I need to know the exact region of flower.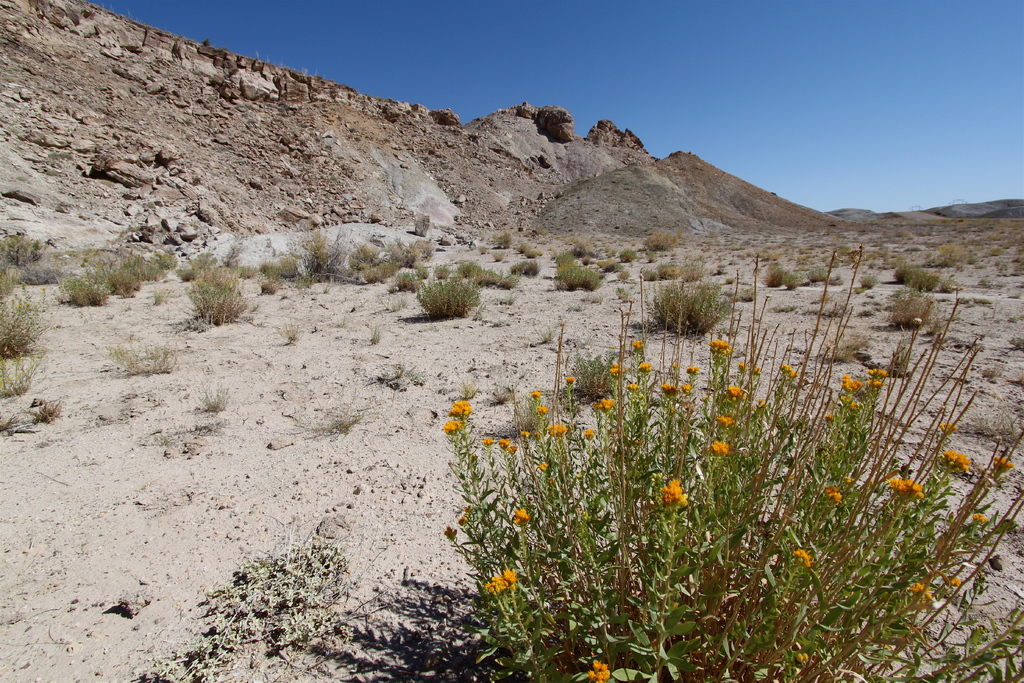
Region: {"left": 945, "top": 452, "right": 968, "bottom": 478}.
